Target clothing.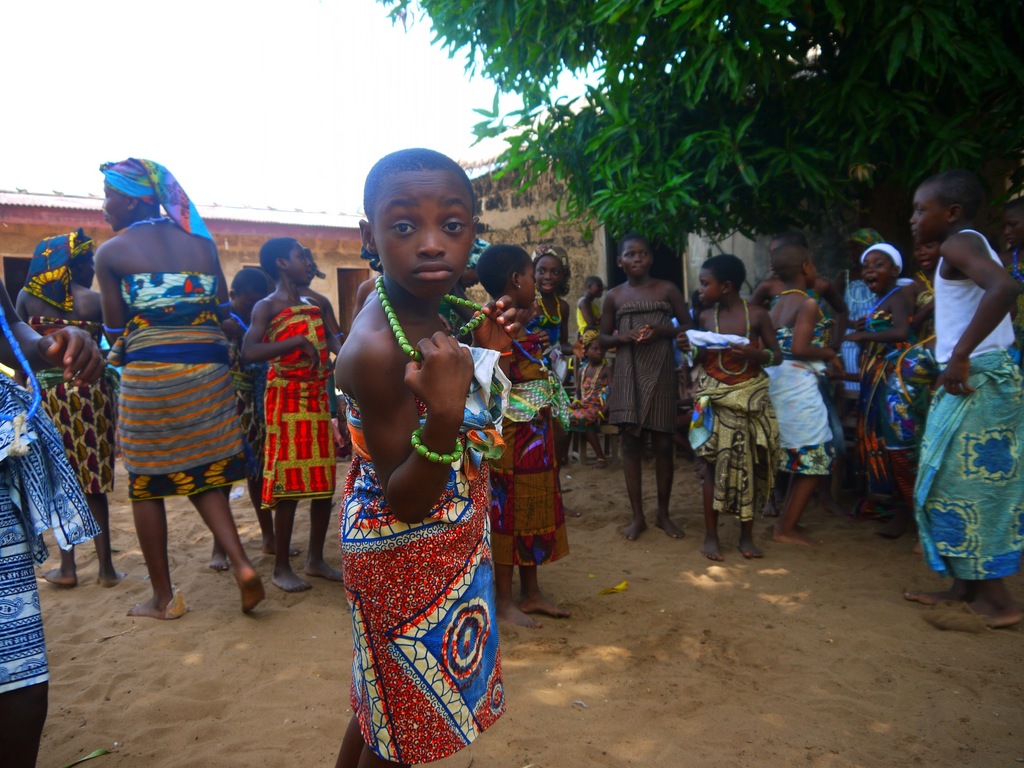
Target region: <region>853, 284, 942, 520</region>.
